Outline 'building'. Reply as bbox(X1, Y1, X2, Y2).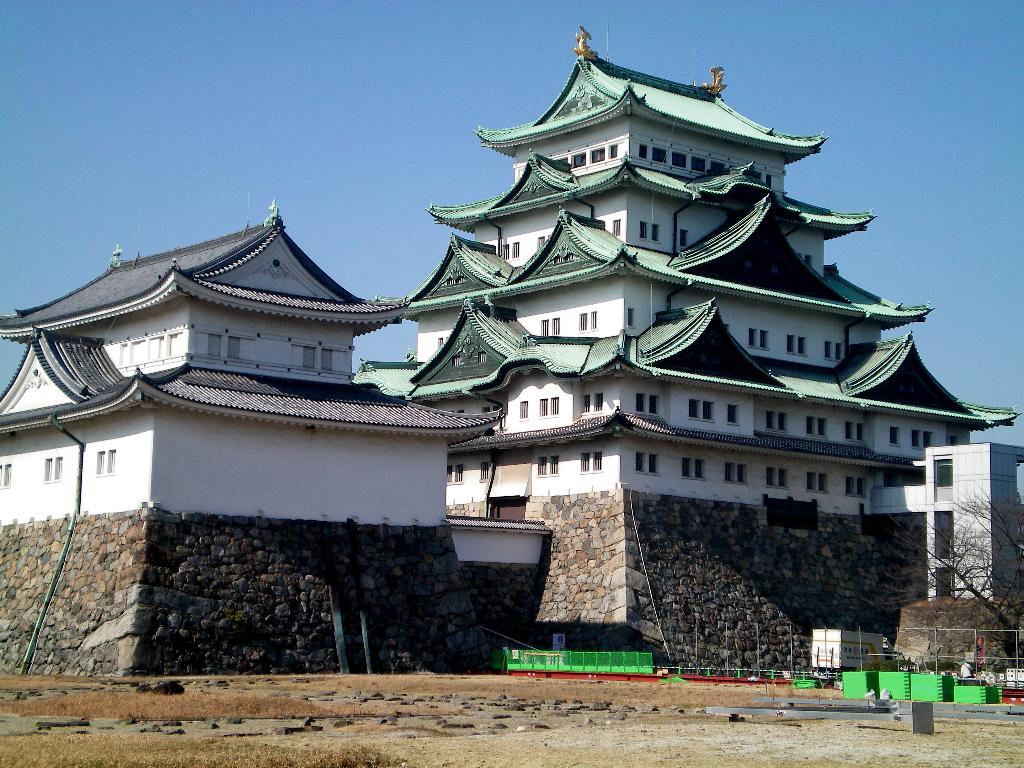
bbox(354, 23, 1023, 676).
